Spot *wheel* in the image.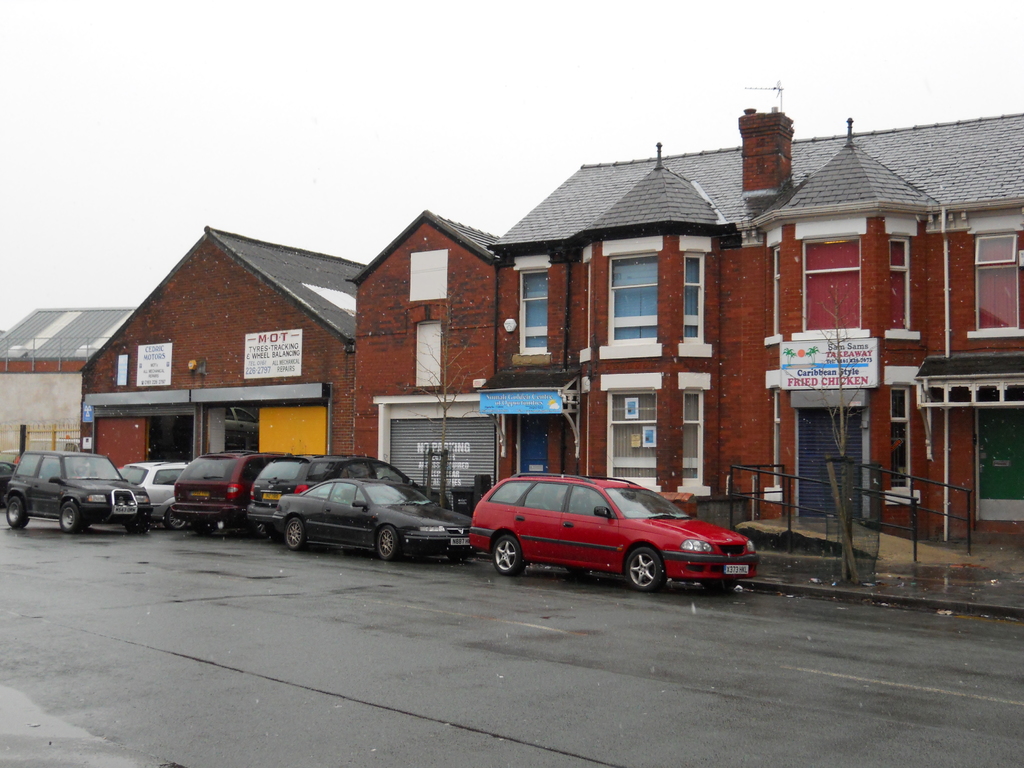
*wheel* found at rect(377, 522, 399, 559).
